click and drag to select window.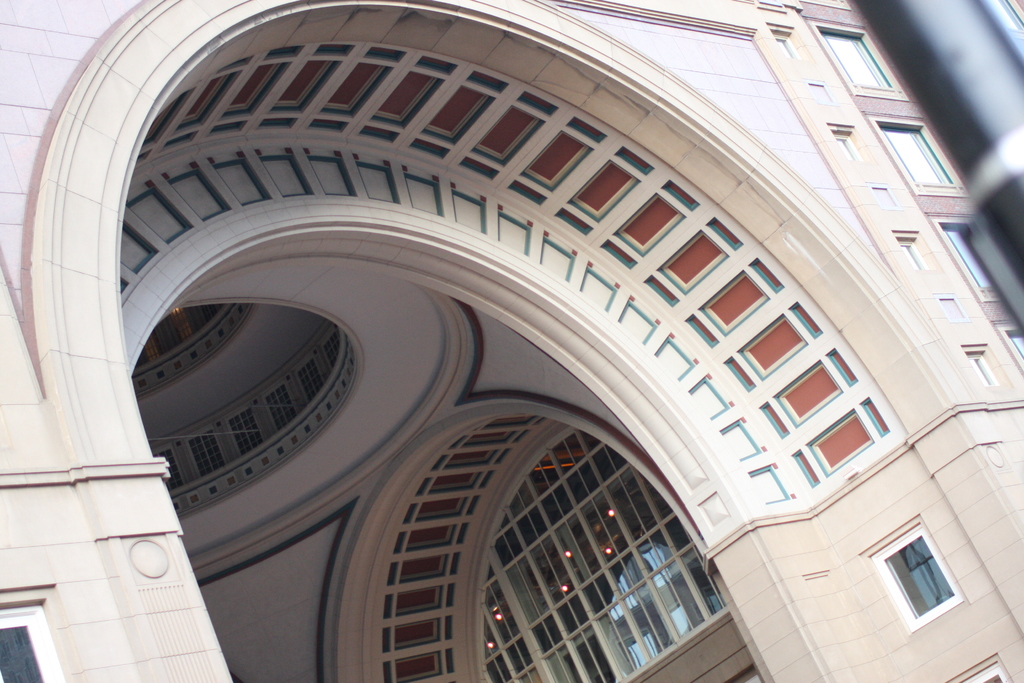
Selection: <bbox>835, 132, 862, 161</bbox>.
